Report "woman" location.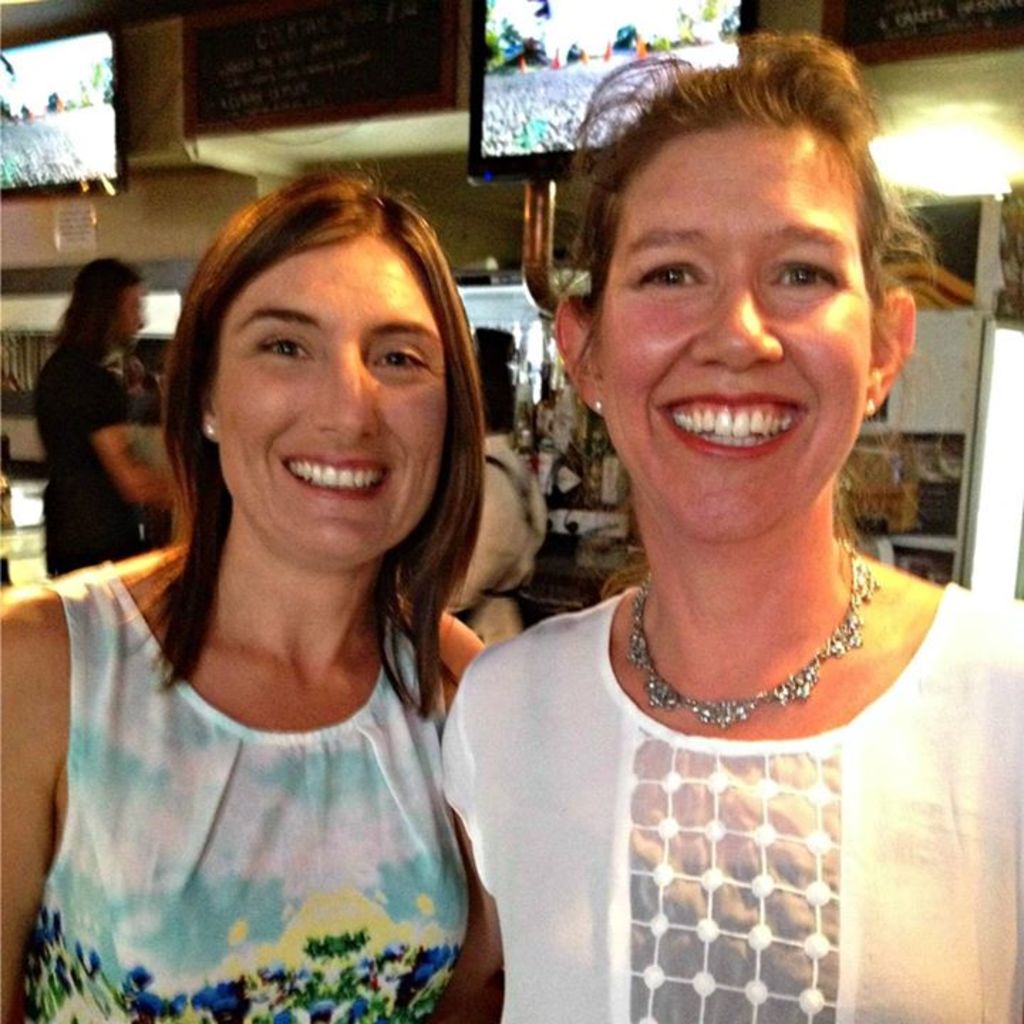
Report: <bbox>0, 162, 502, 1023</bbox>.
